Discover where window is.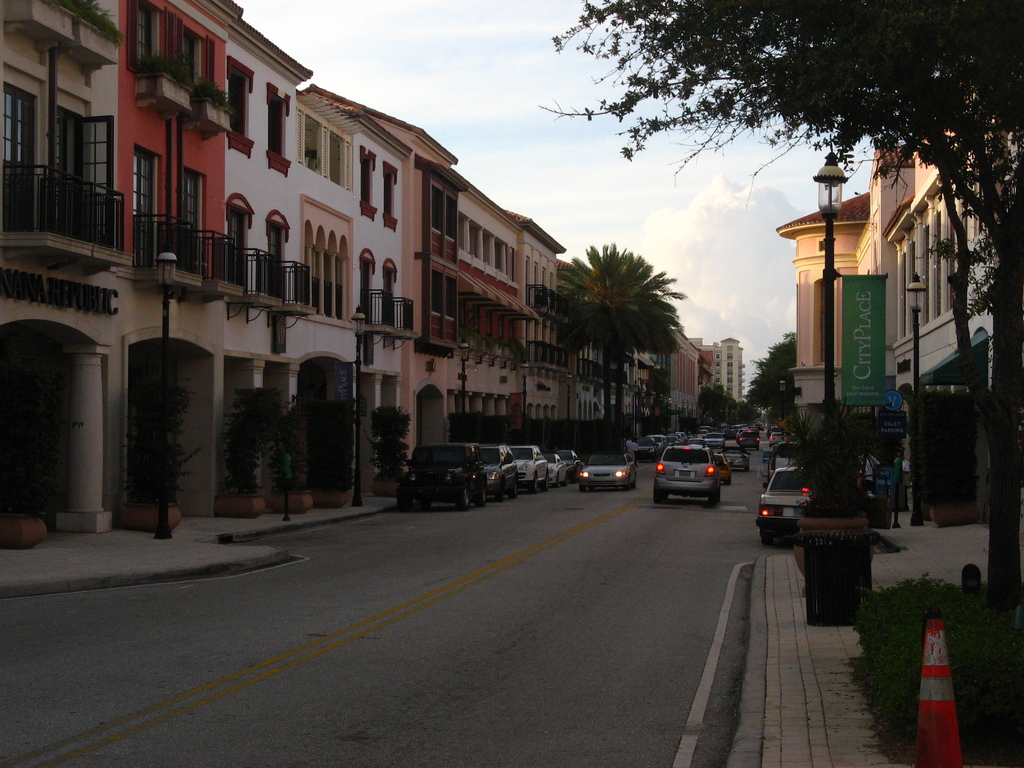
Discovered at 385:255:419:341.
